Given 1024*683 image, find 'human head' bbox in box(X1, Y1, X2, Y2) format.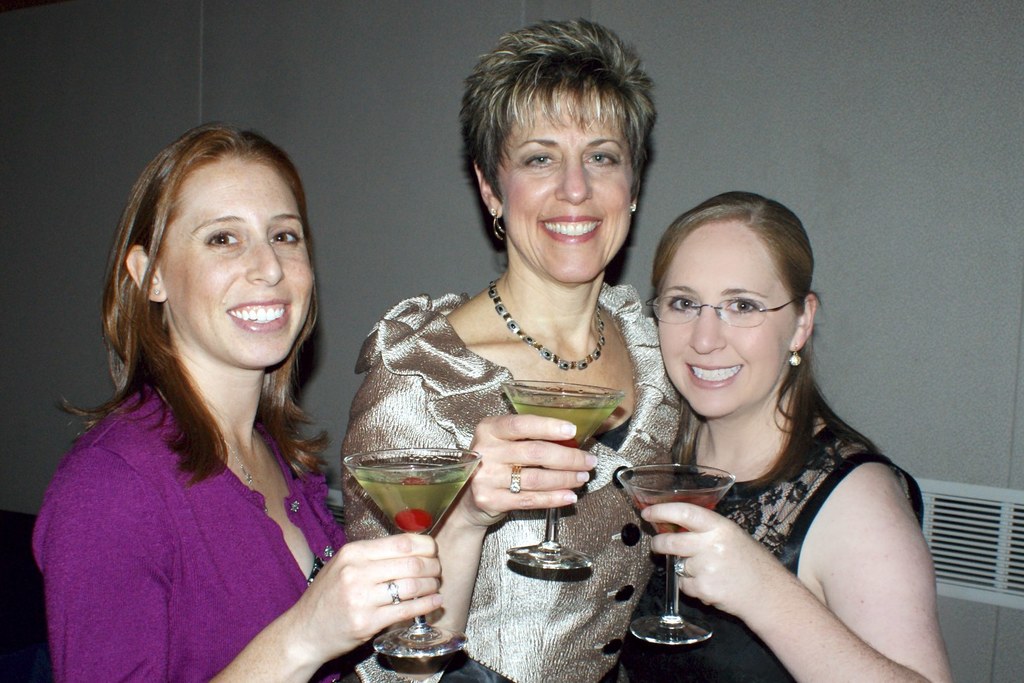
box(634, 183, 798, 431).
